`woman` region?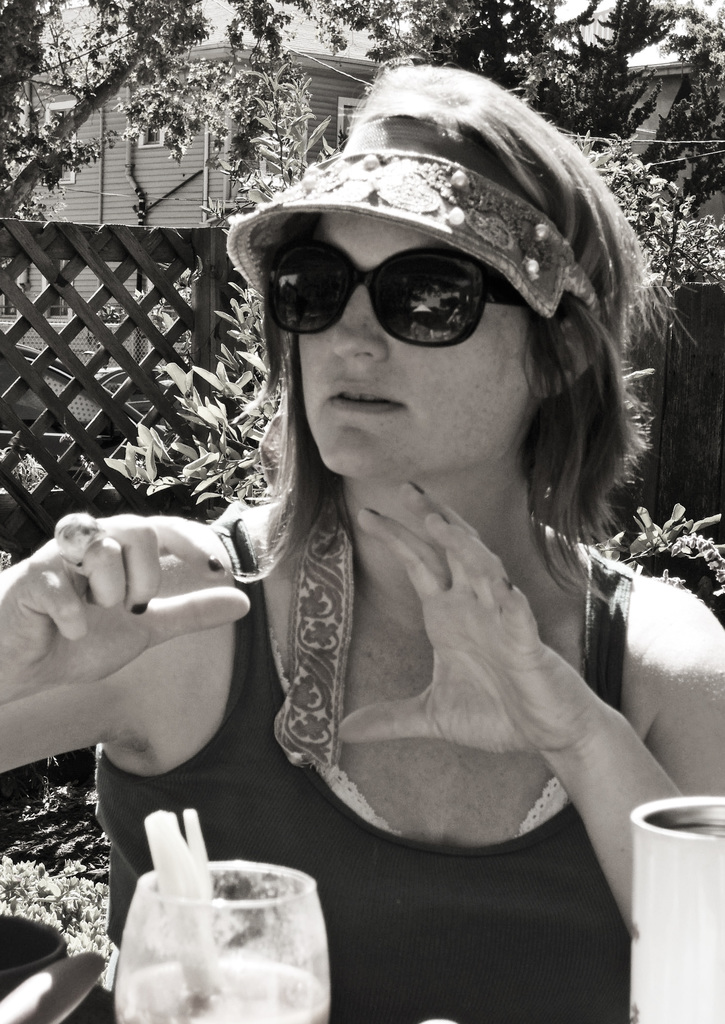
box=[99, 94, 710, 1003]
